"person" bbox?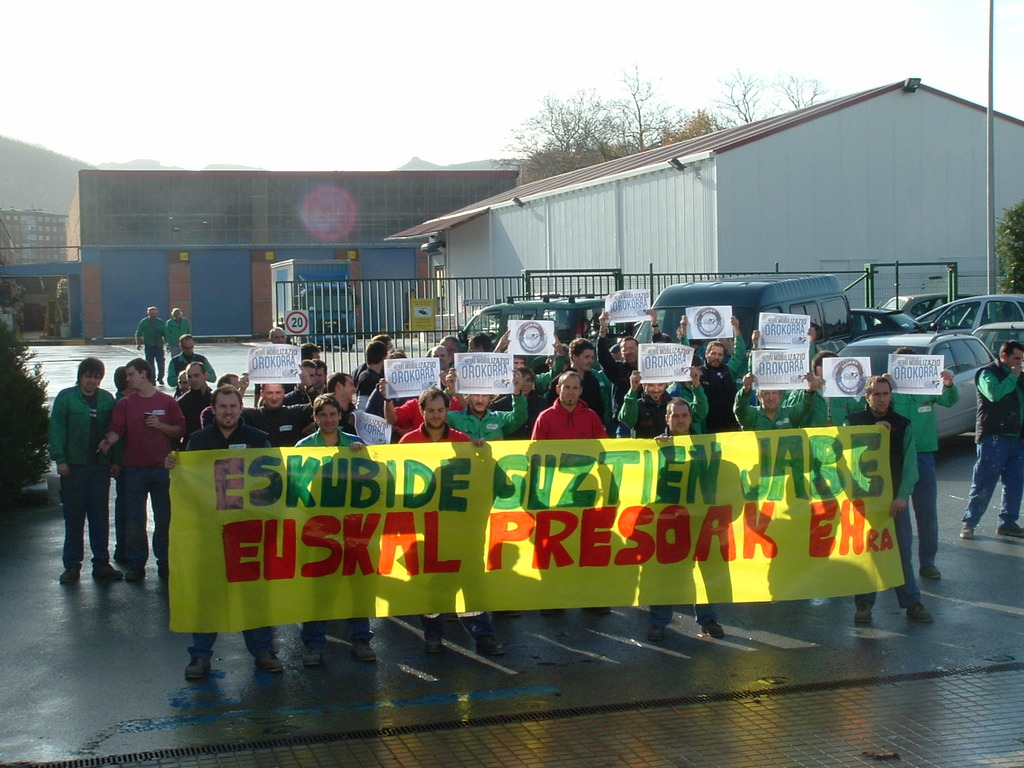
locate(98, 352, 183, 578)
